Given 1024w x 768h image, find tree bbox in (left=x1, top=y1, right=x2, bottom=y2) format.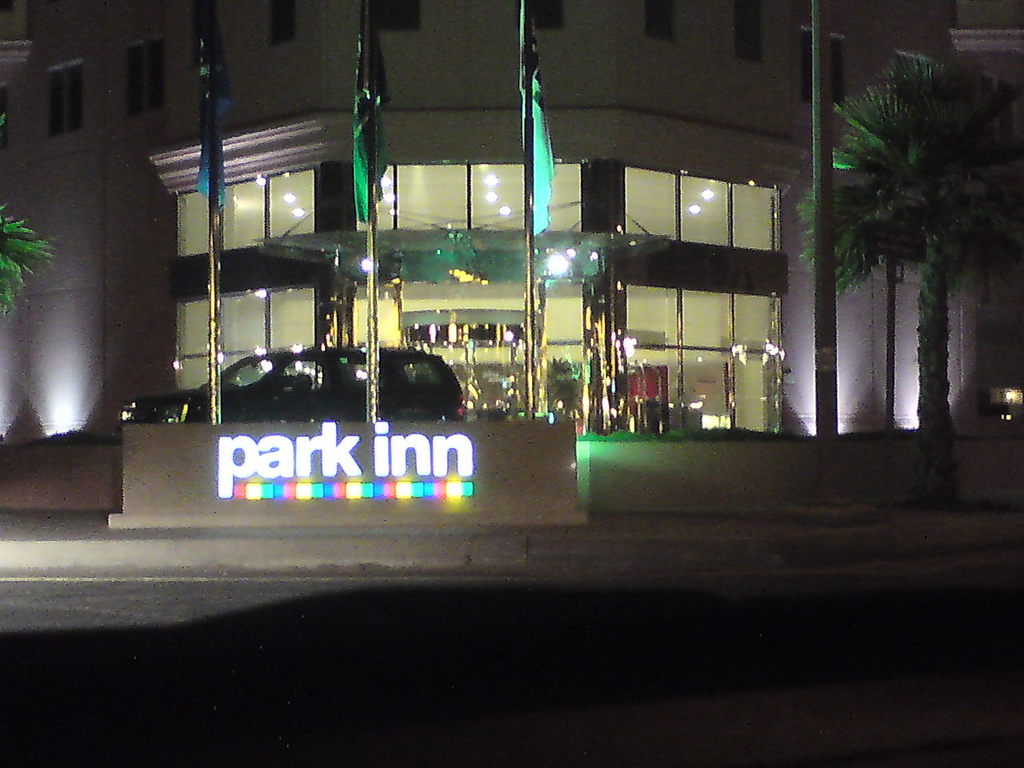
(left=0, top=206, right=54, bottom=320).
